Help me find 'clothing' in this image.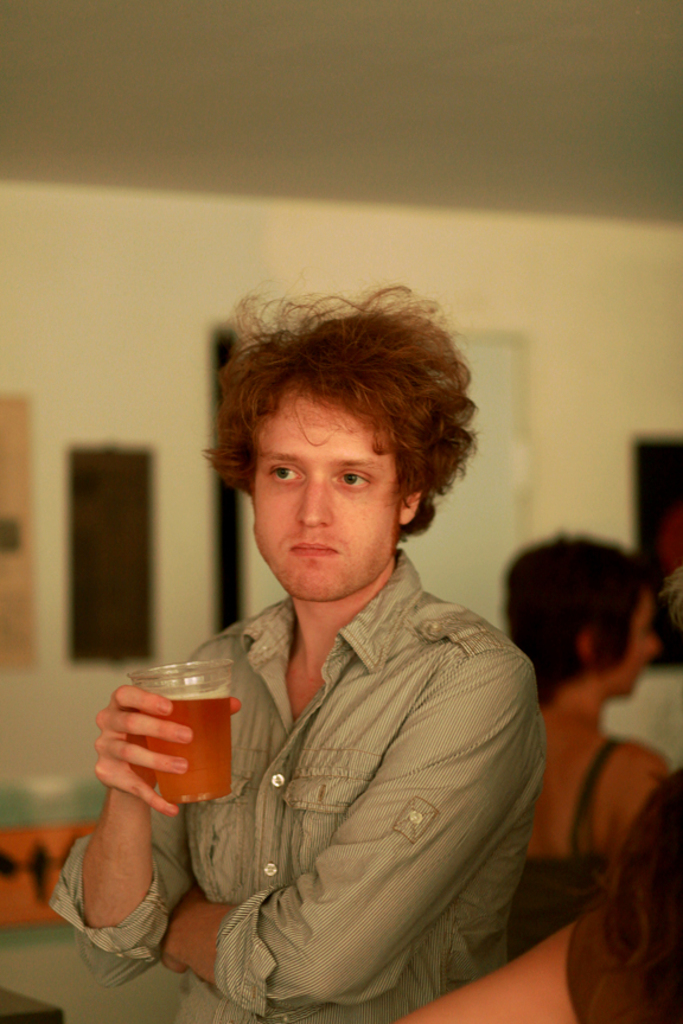
Found it: select_region(27, 526, 538, 1019).
